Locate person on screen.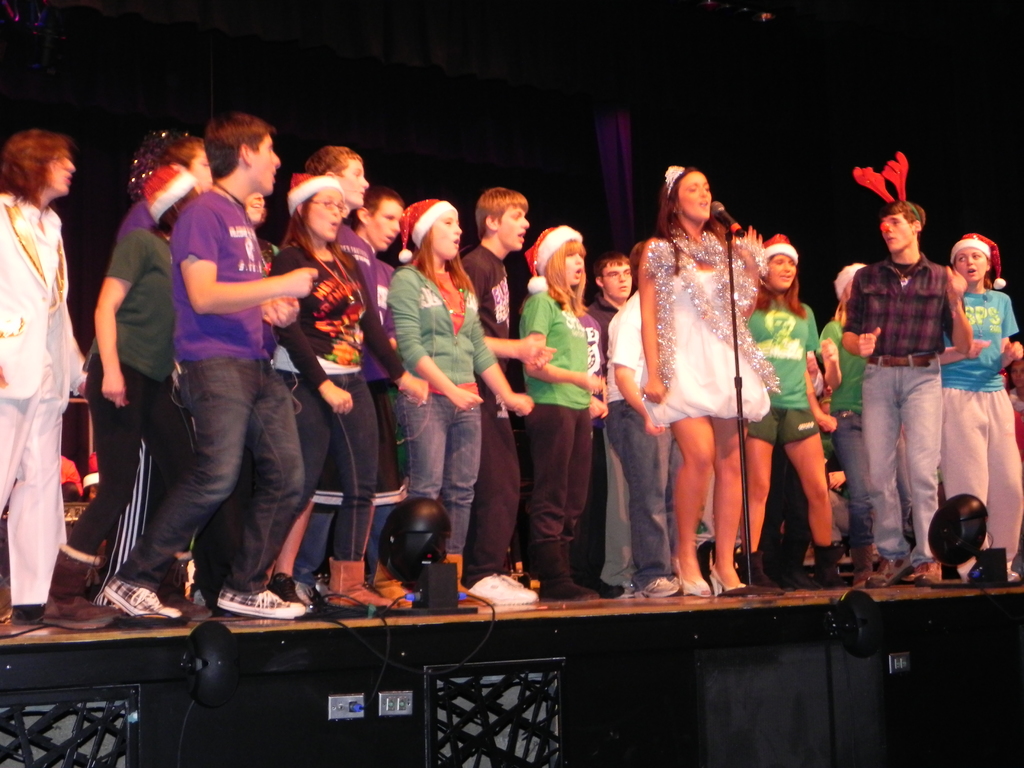
On screen at <box>796,163,982,594</box>.
